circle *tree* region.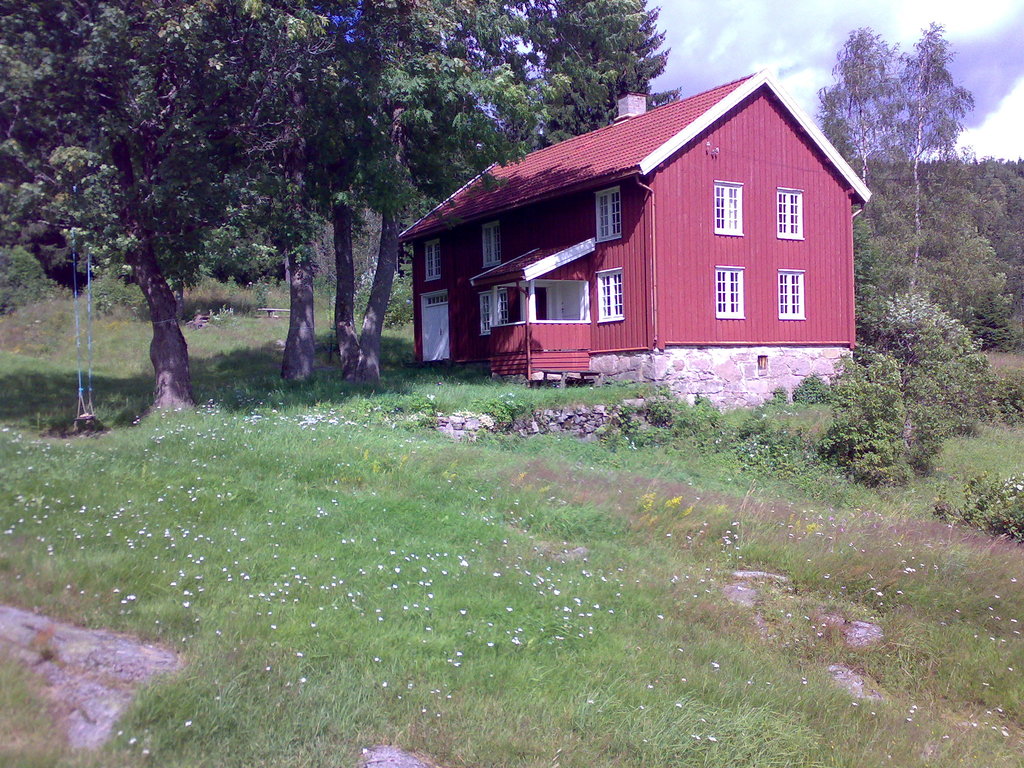
Region: 820/26/906/191.
